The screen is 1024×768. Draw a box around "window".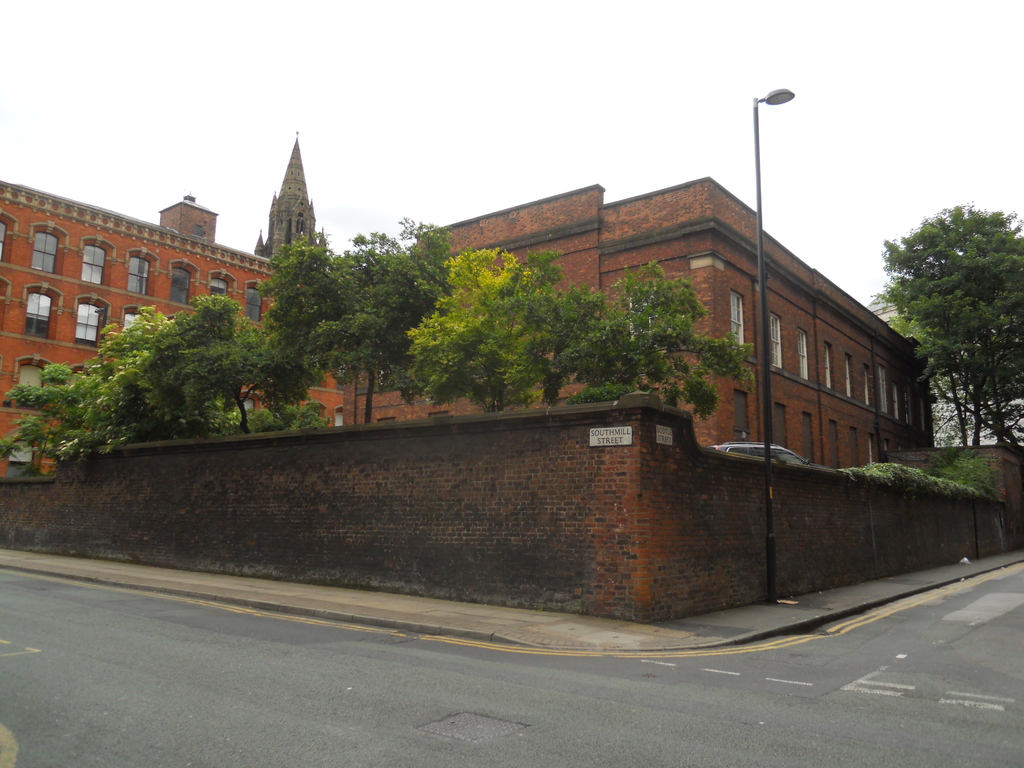
875,365,887,414.
